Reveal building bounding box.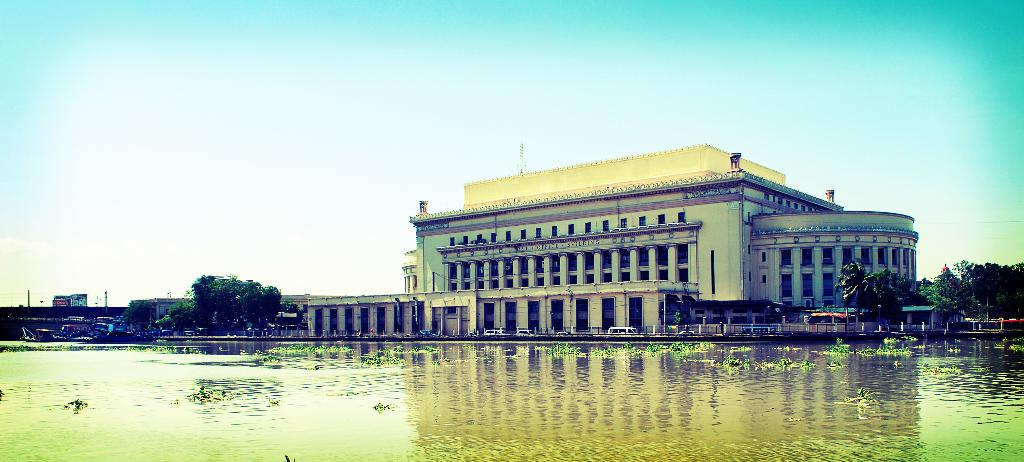
Revealed: bbox=[305, 142, 917, 328].
